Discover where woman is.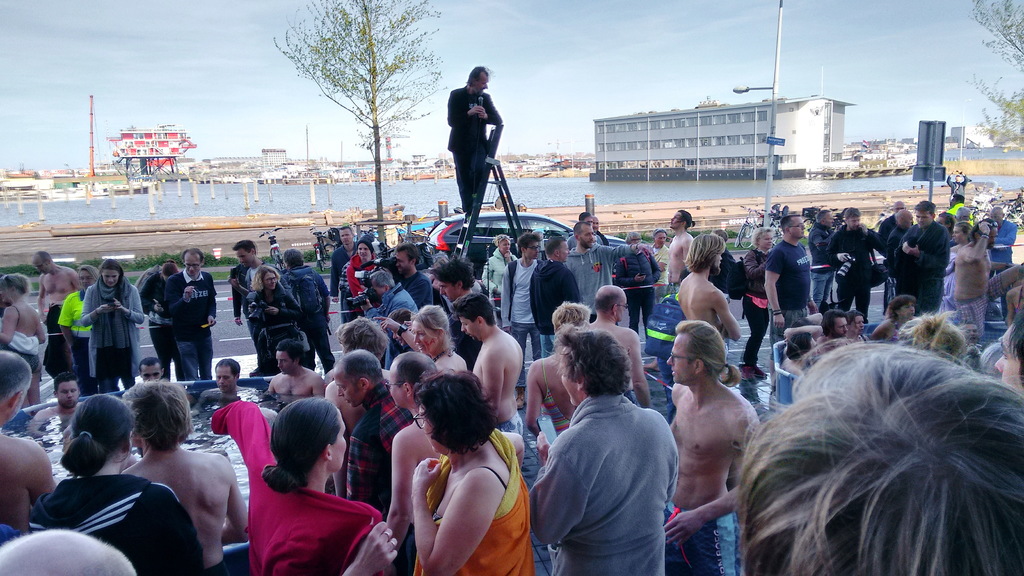
Discovered at box=[522, 298, 598, 453].
